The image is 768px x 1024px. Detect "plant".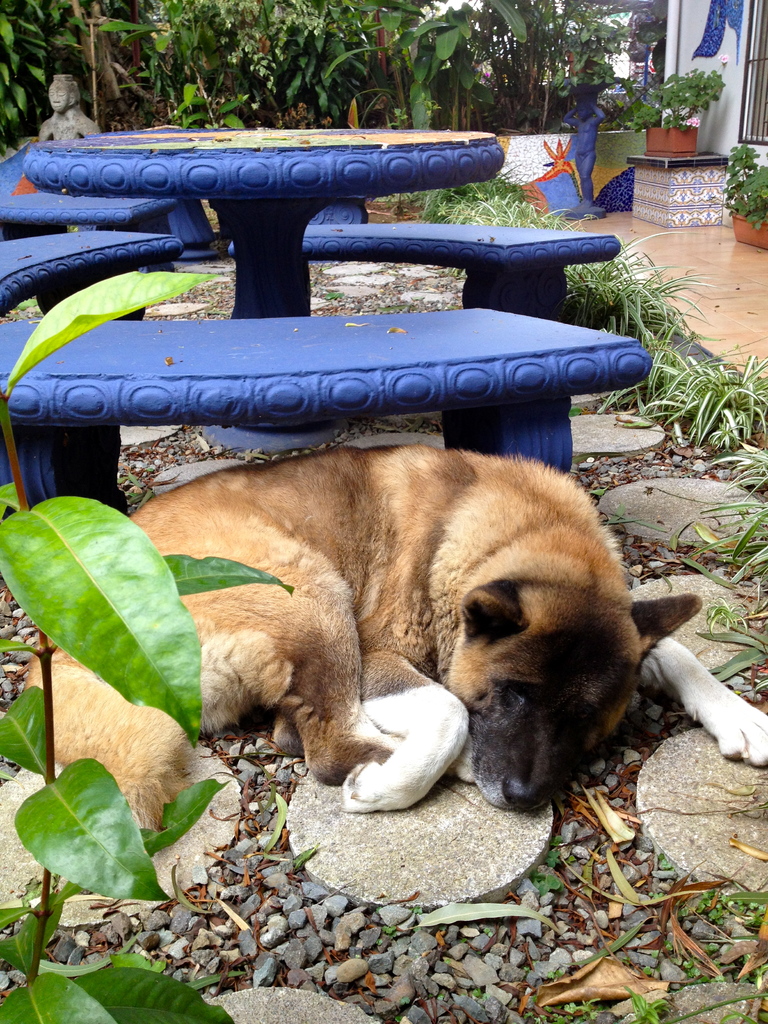
Detection: (x1=728, y1=140, x2=767, y2=225).
